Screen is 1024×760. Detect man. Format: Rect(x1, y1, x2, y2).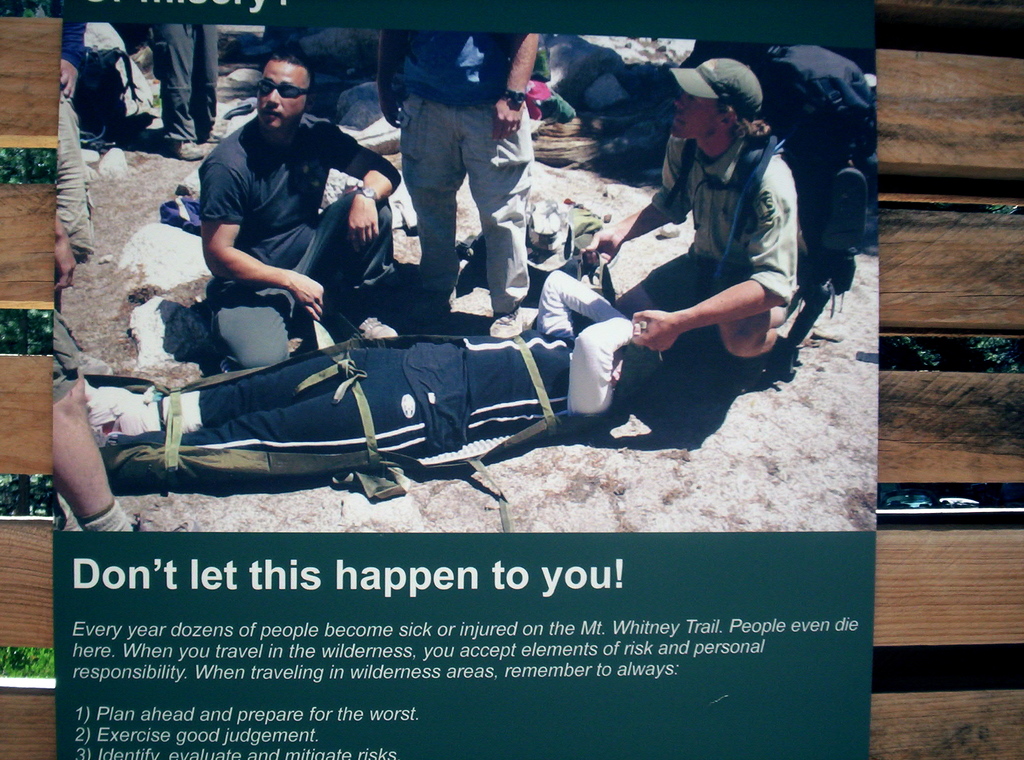
Rect(161, 51, 404, 378).
